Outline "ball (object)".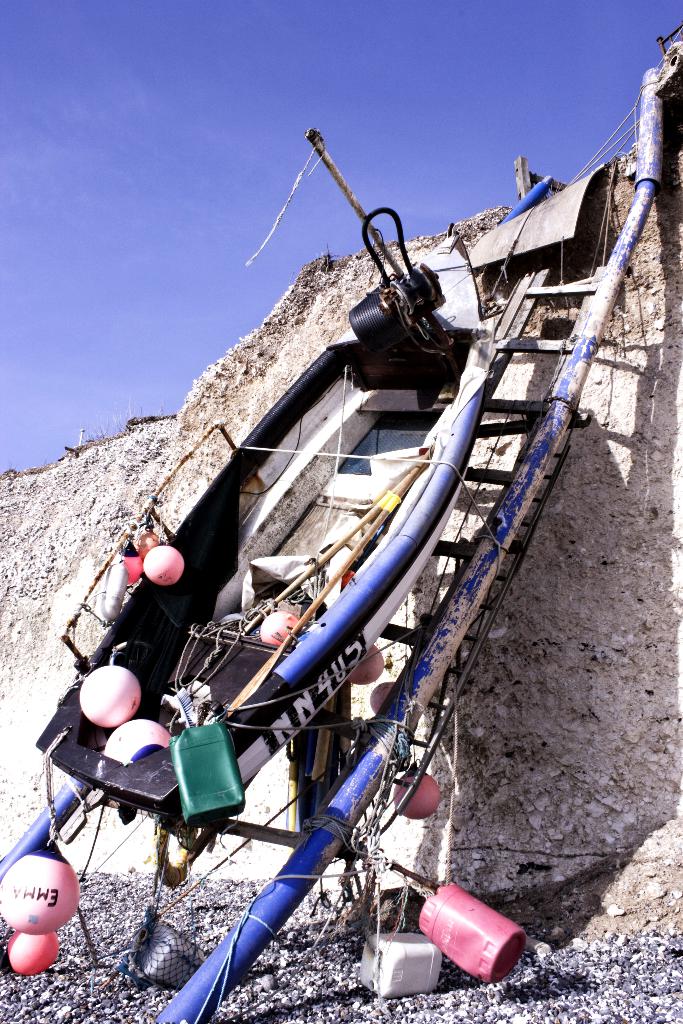
Outline: [255,616,295,644].
